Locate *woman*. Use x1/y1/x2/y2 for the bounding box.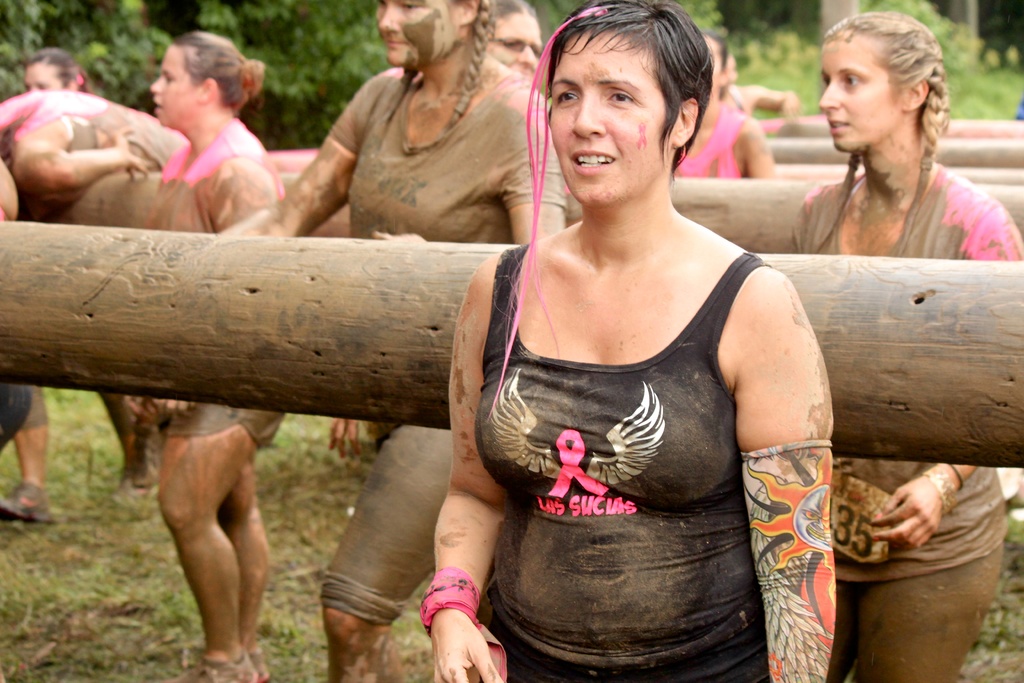
347/0/546/456.
